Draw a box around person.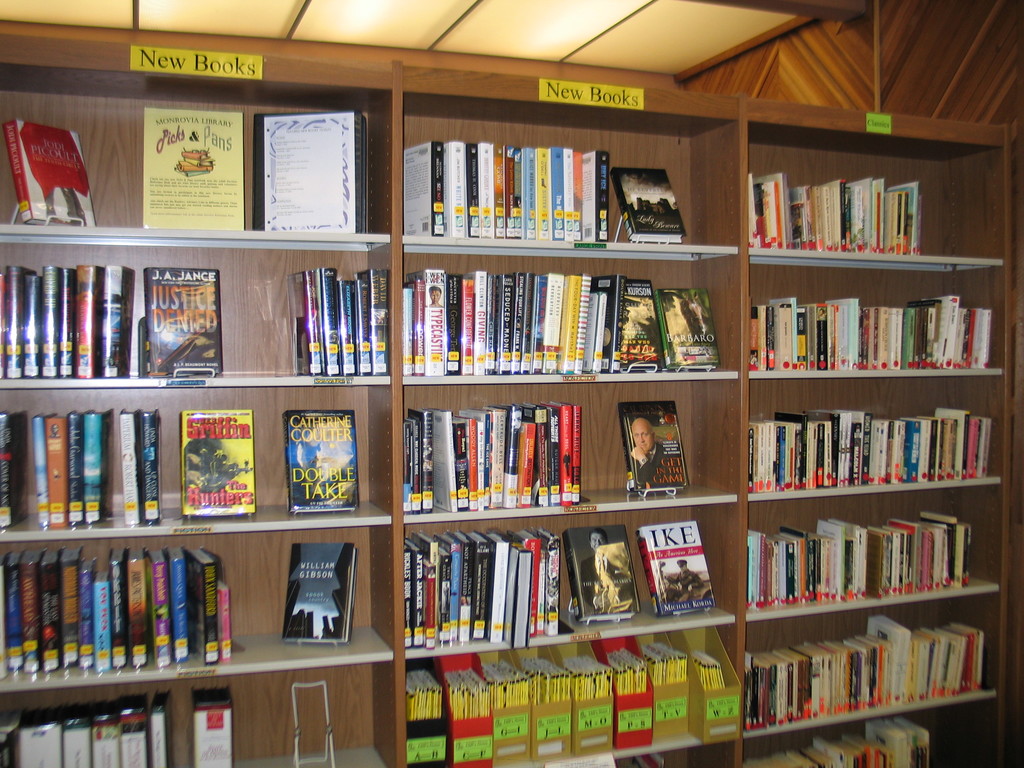
box(628, 419, 664, 481).
